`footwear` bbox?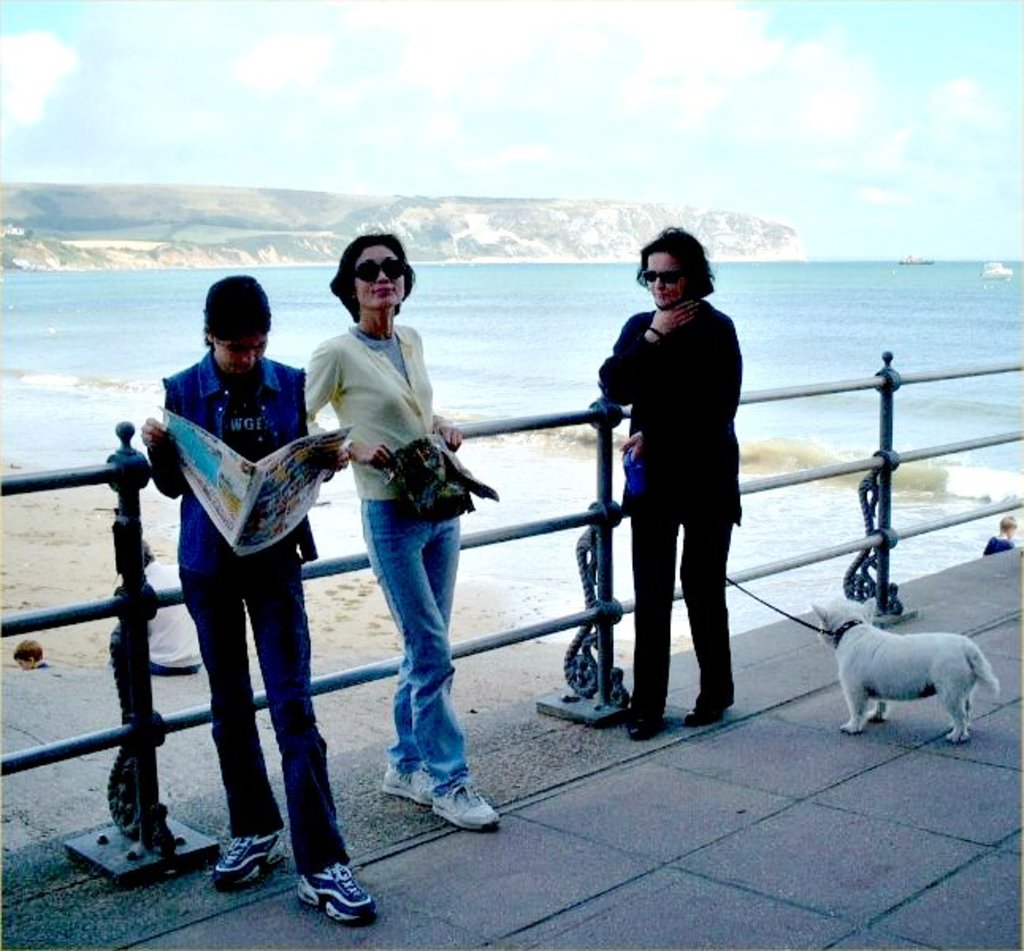
<box>209,829,290,883</box>
